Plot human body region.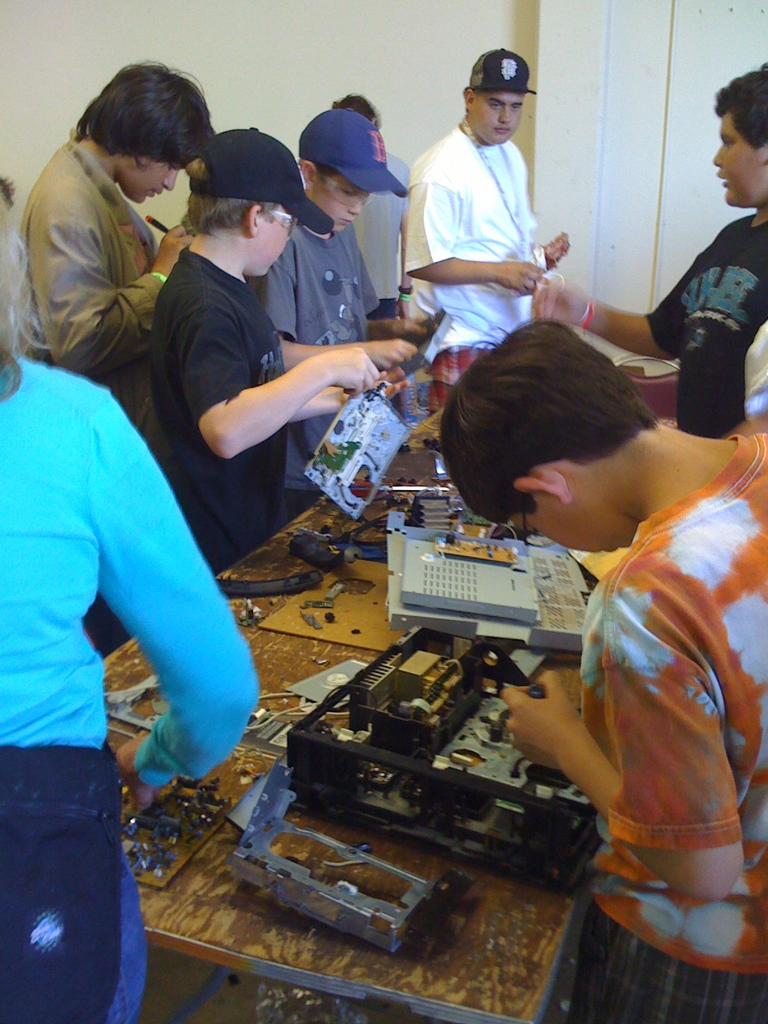
Plotted at <box>399,50,563,414</box>.
